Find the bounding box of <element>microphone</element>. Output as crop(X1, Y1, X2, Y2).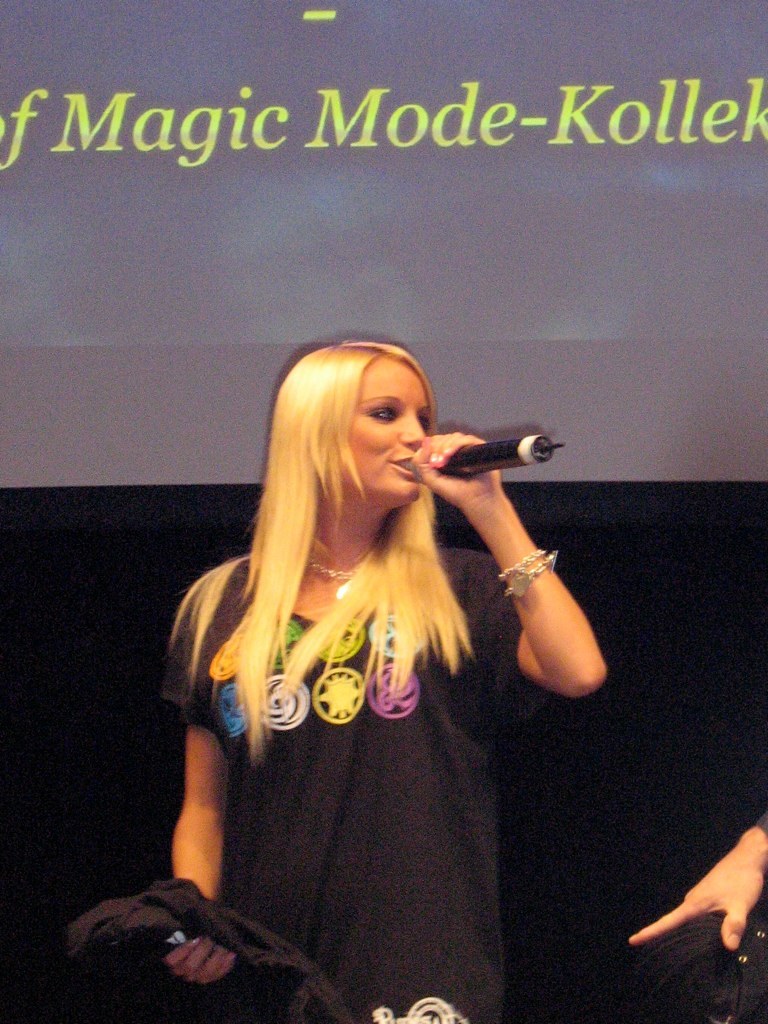
crop(414, 417, 570, 484).
